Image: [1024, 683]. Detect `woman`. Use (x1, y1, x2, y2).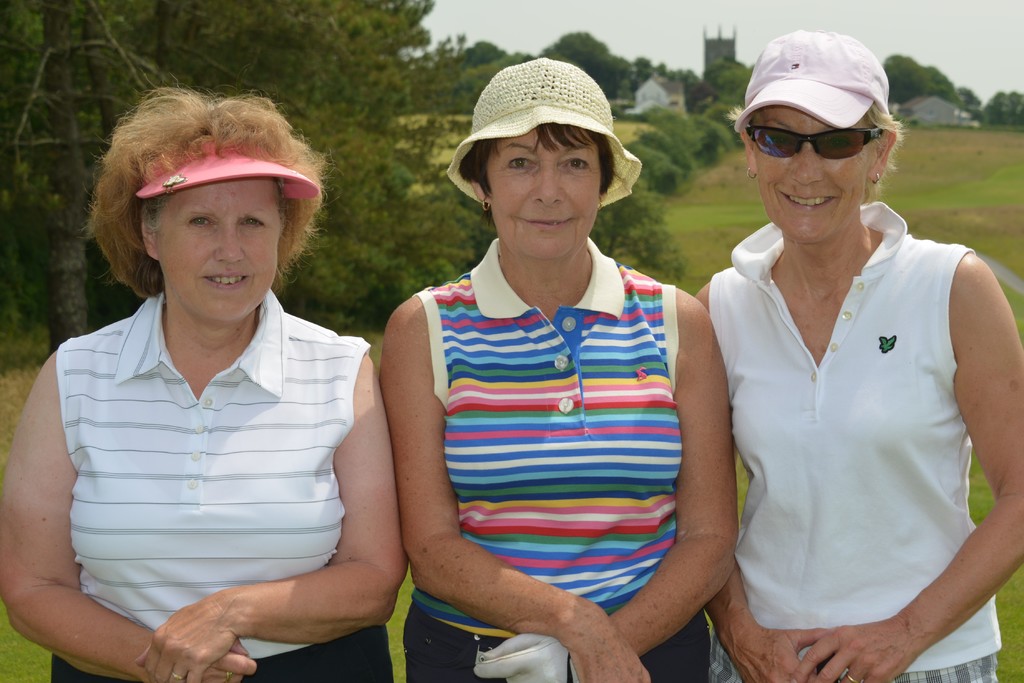
(0, 76, 415, 682).
